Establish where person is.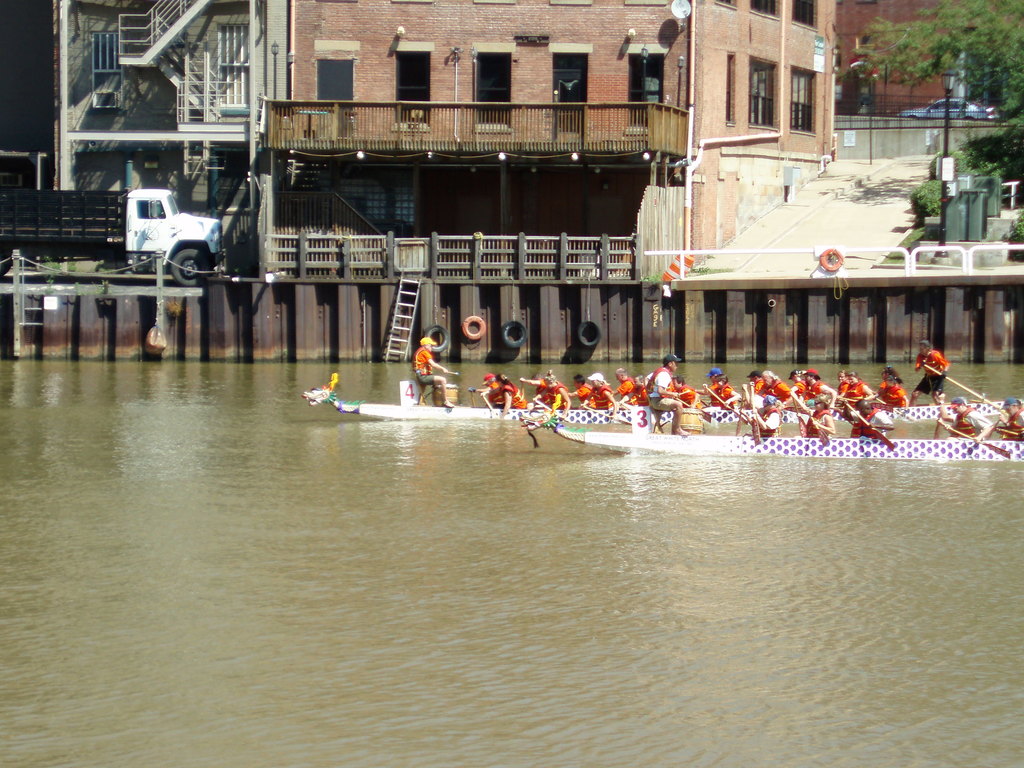
Established at 522, 367, 556, 410.
